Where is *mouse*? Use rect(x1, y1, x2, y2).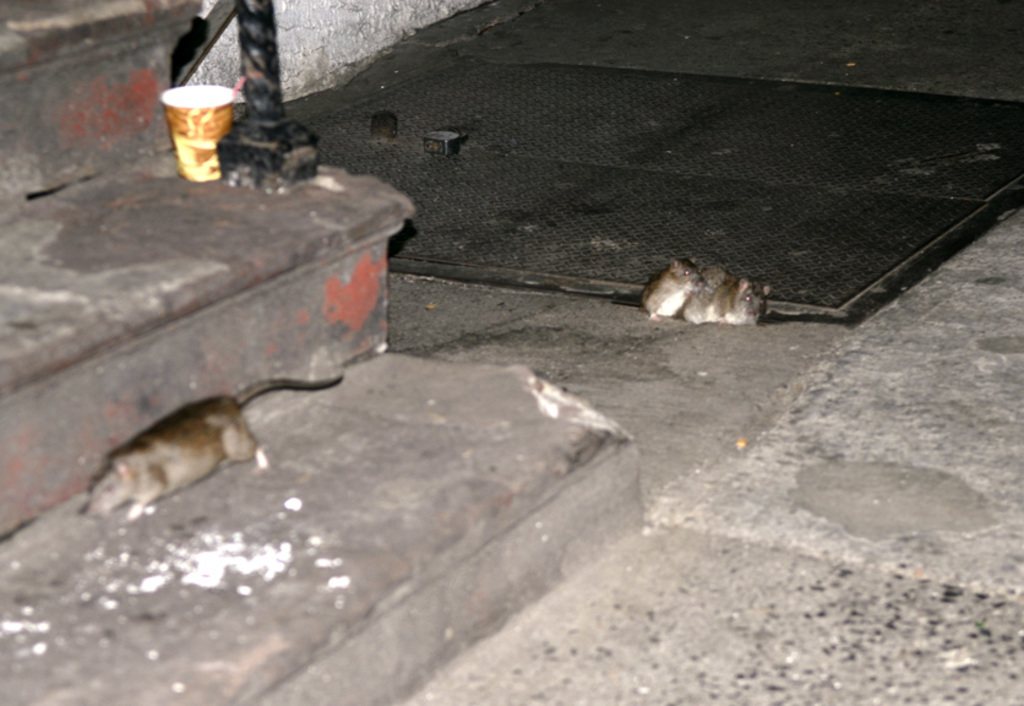
rect(67, 391, 304, 541).
